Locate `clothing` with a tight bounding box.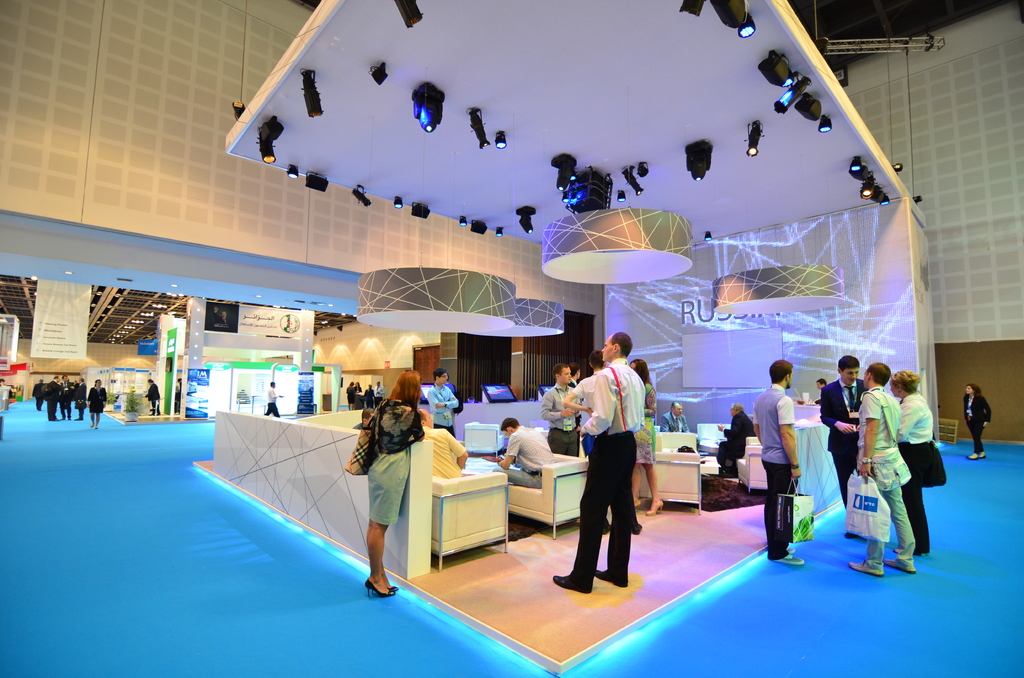
locate(431, 380, 460, 440).
